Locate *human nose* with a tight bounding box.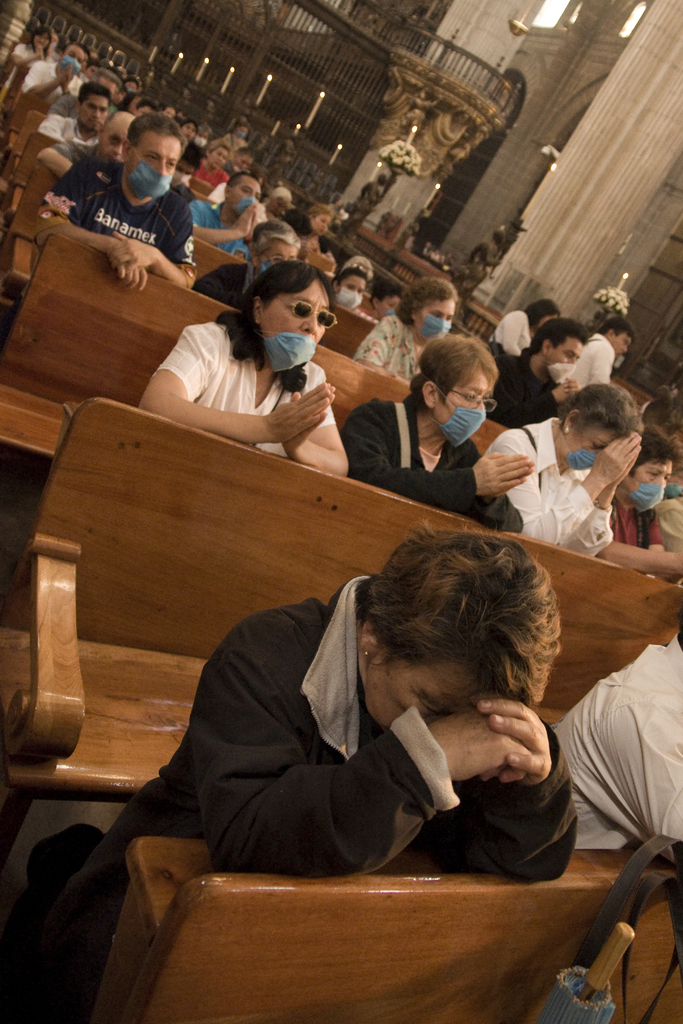
bbox(652, 476, 666, 490).
